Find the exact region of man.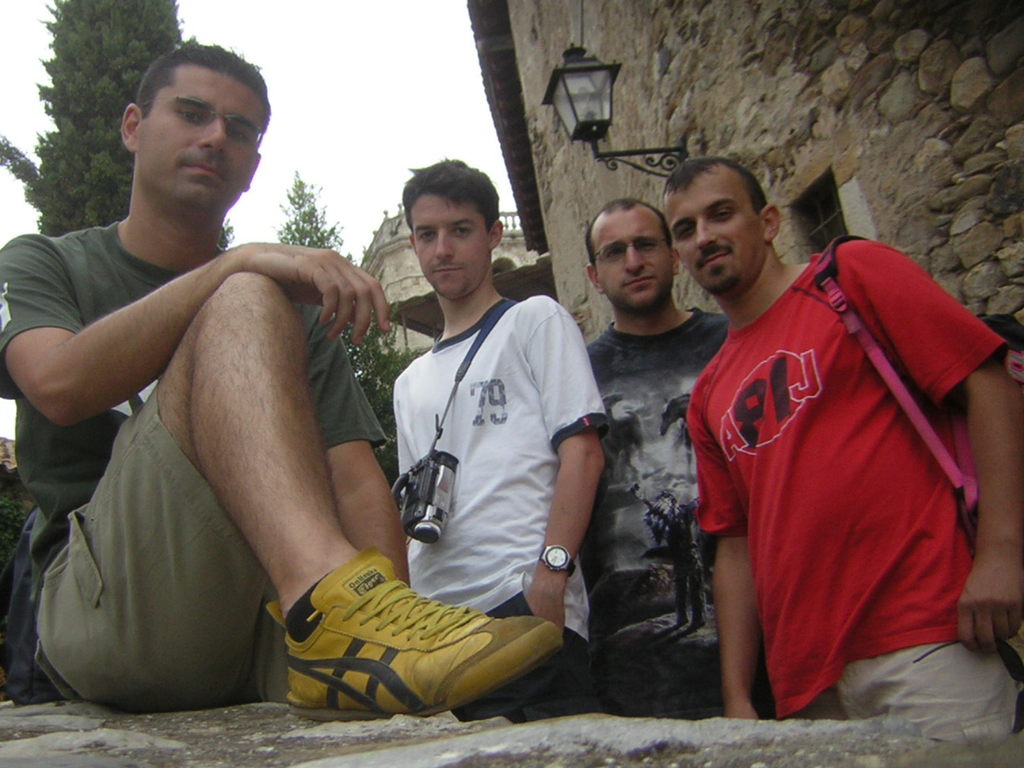
Exact region: 656/161/1023/745.
